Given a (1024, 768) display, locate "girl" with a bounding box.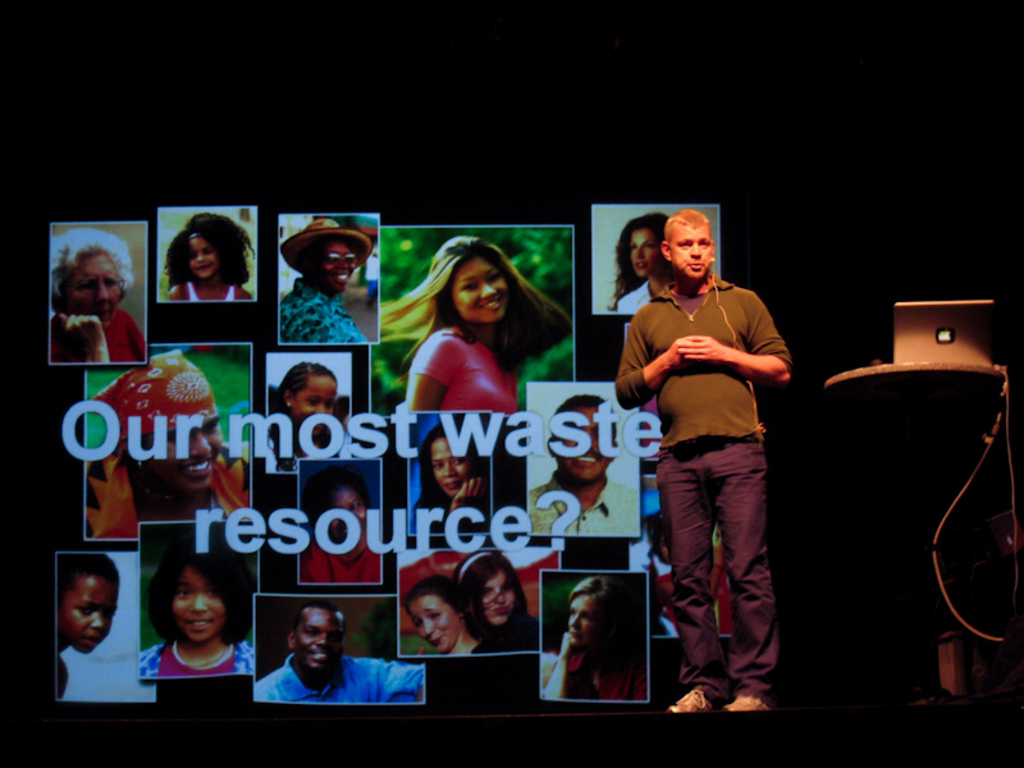
Located: 138 538 260 678.
